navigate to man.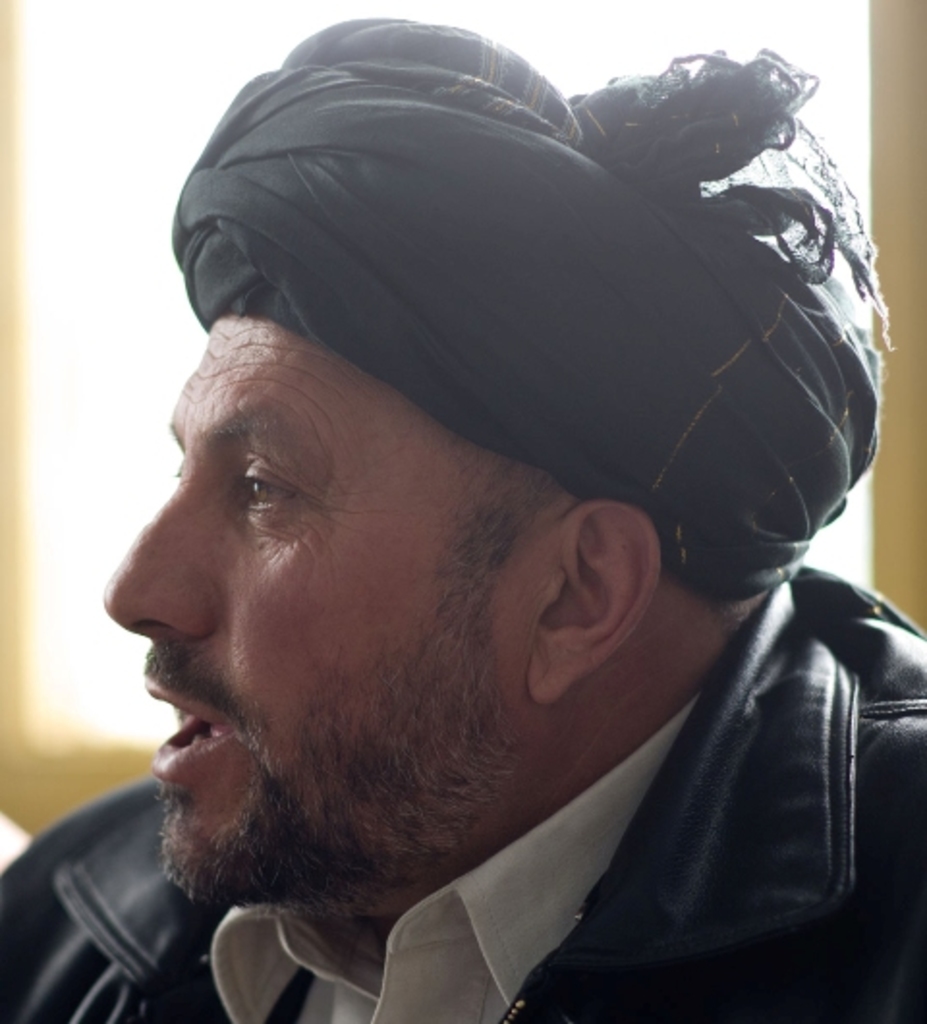
Navigation target: l=0, t=33, r=926, b=1023.
